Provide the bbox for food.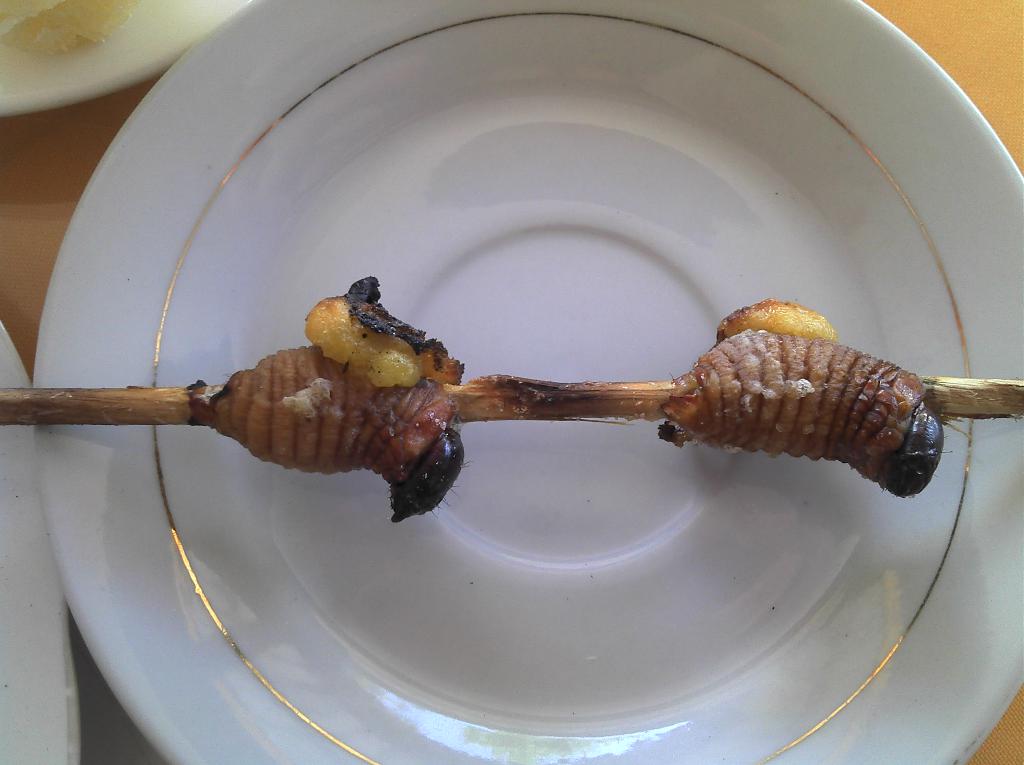
box(659, 298, 970, 503).
